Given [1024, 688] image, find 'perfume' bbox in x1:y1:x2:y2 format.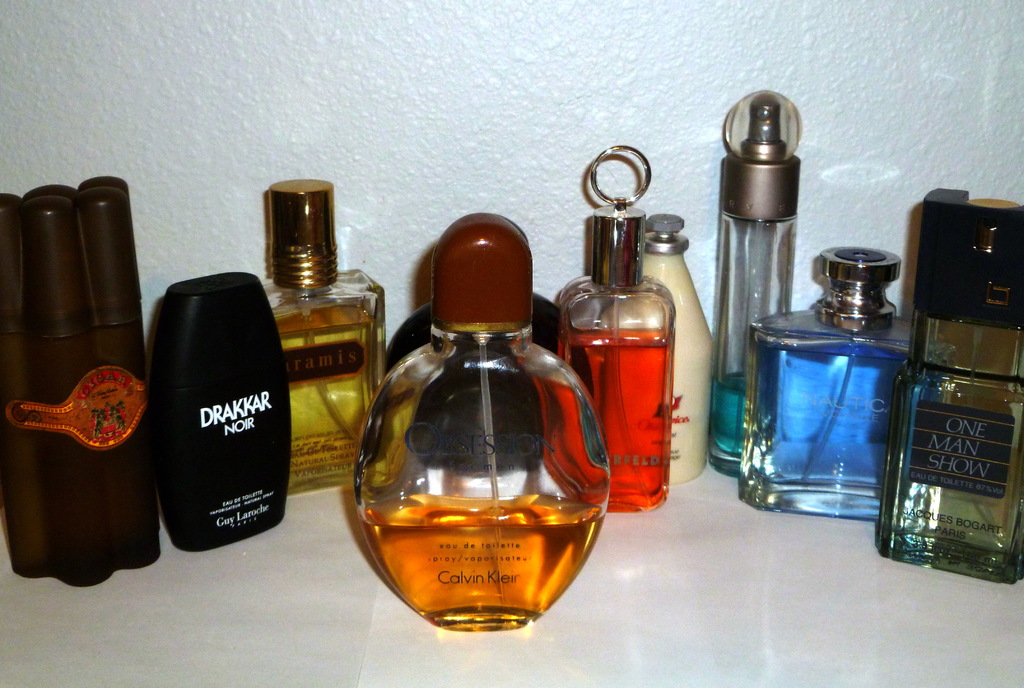
259:175:396:493.
